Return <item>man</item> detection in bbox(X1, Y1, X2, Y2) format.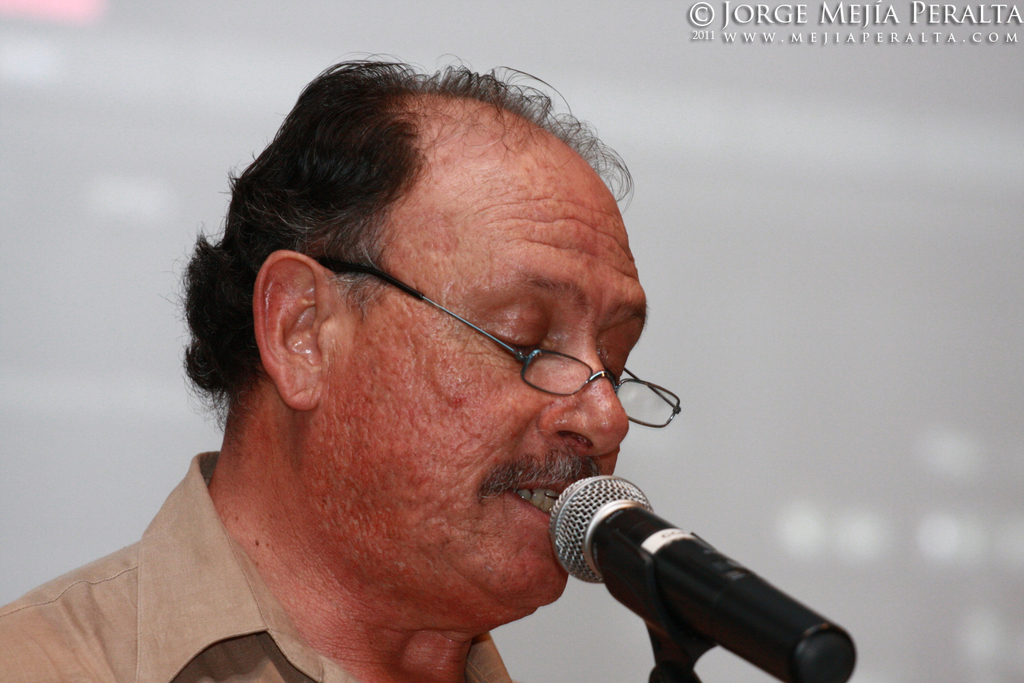
bbox(0, 52, 681, 682).
